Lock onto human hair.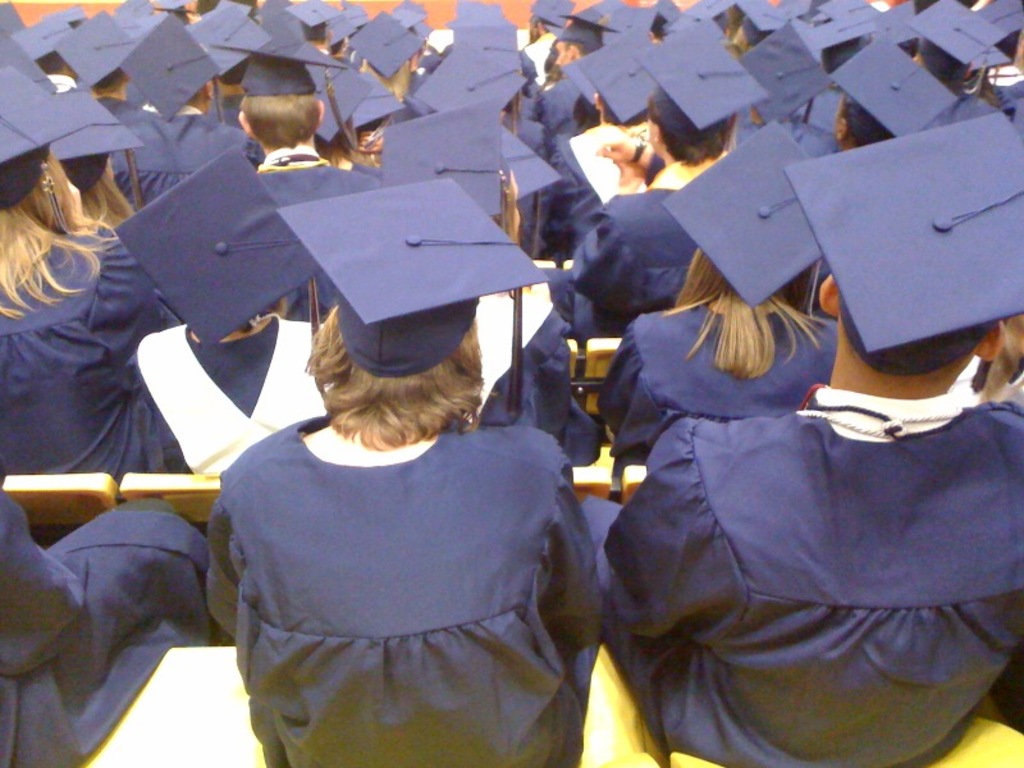
Locked: (230,289,288,332).
